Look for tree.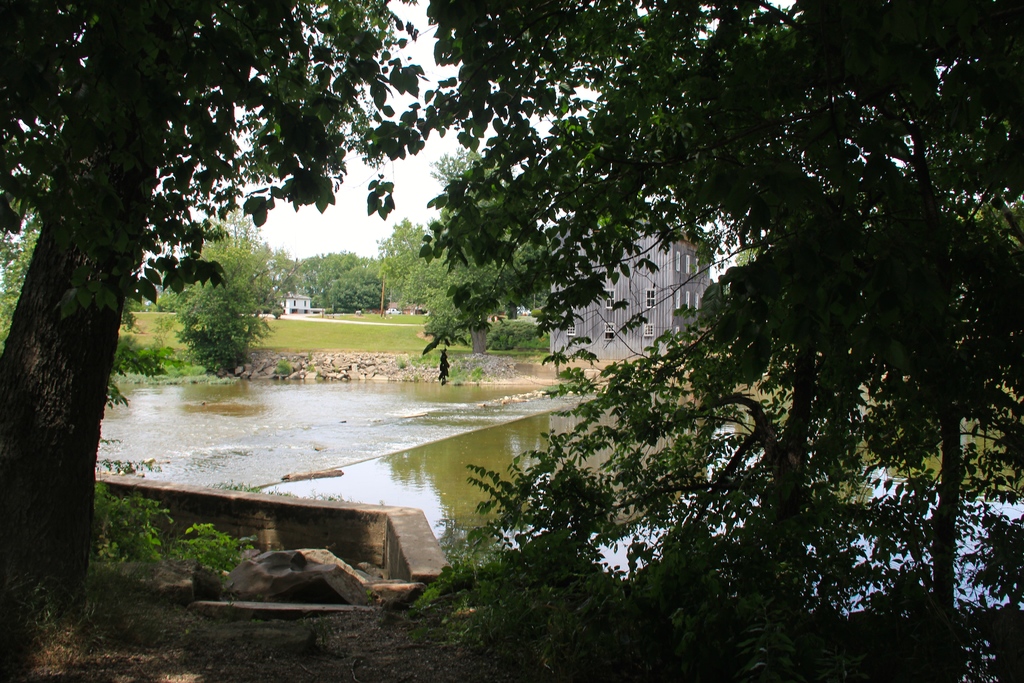
Found: locate(403, 245, 459, 320).
